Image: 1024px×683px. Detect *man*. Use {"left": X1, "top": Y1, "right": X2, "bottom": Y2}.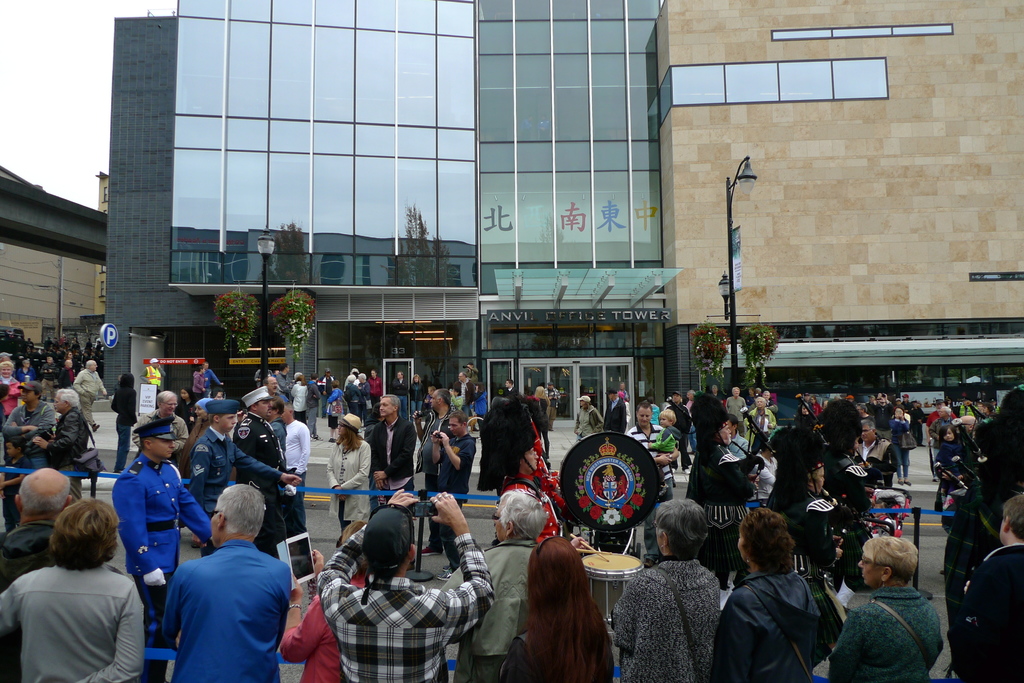
{"left": 410, "top": 390, "right": 449, "bottom": 484}.
